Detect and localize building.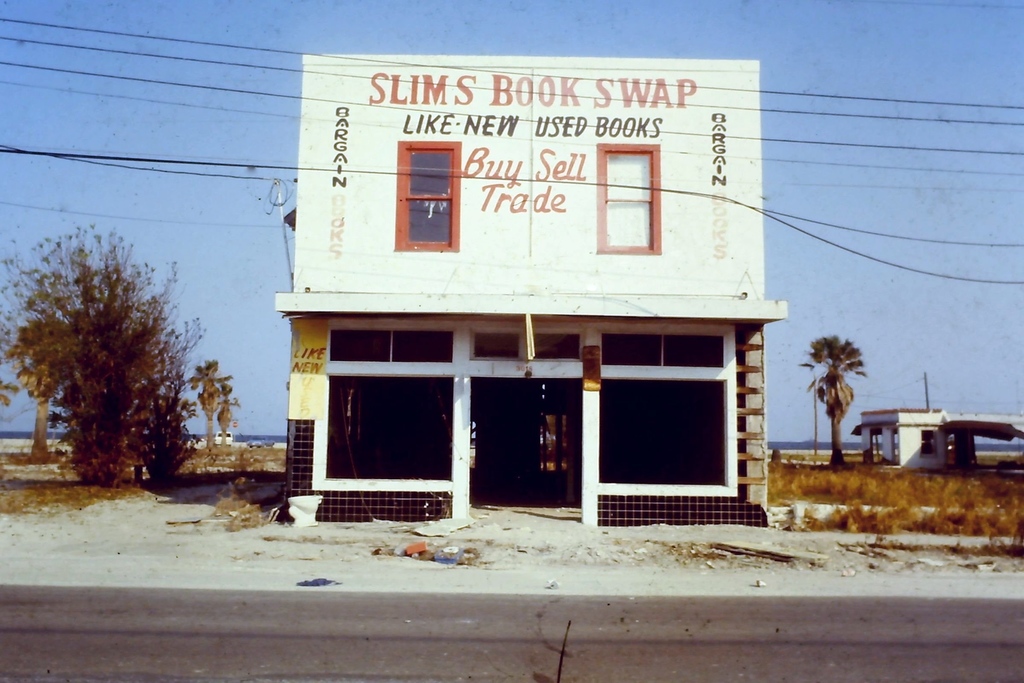
Localized at rect(276, 53, 790, 529).
